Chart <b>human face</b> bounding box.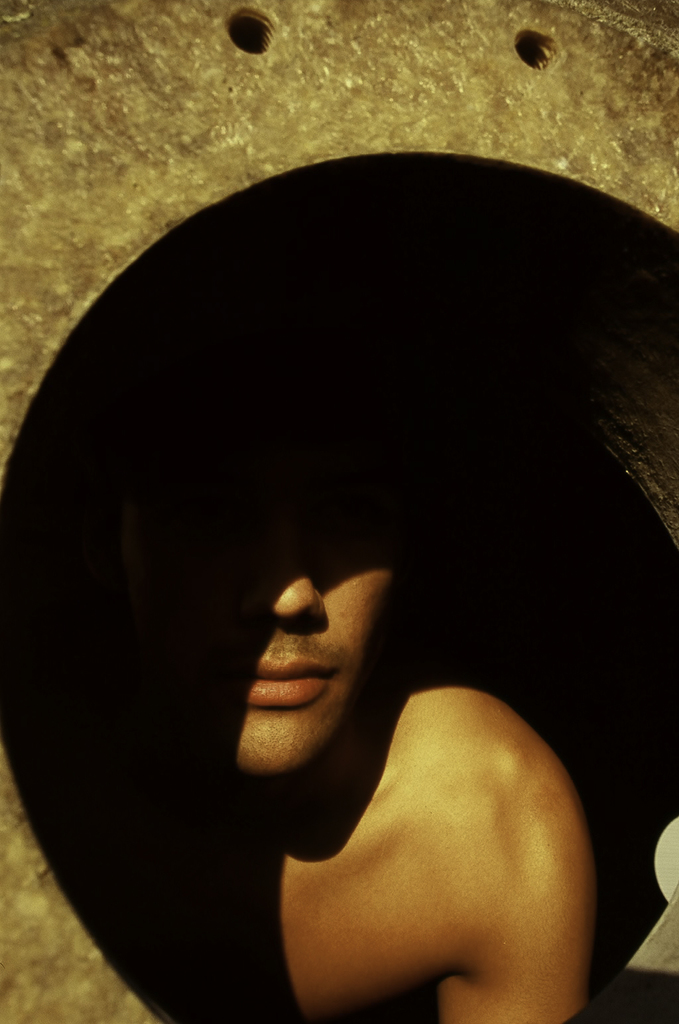
Charted: box=[117, 503, 399, 774].
